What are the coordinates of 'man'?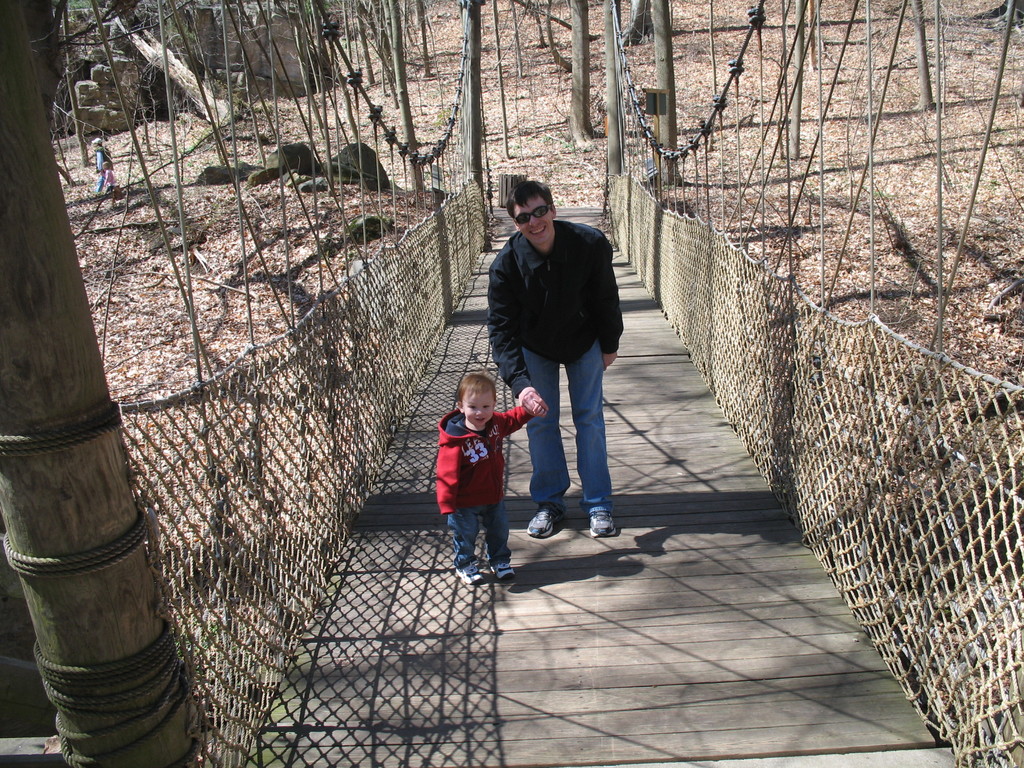
box(481, 187, 628, 544).
